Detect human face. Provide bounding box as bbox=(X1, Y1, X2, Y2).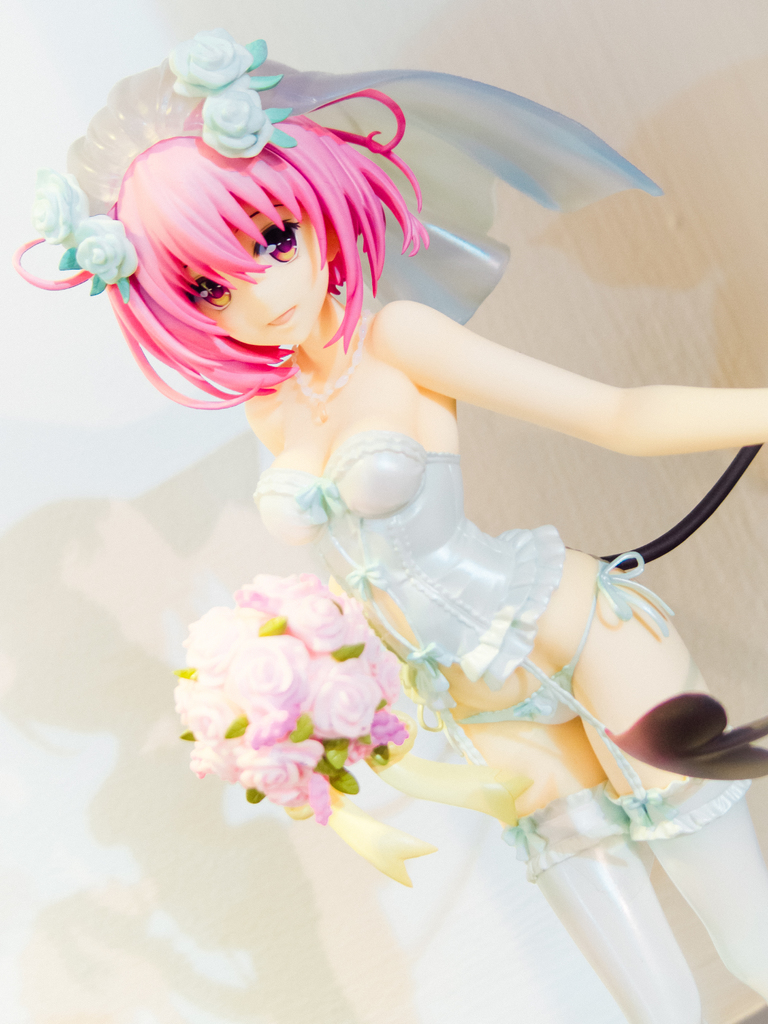
bbox=(154, 168, 341, 350).
